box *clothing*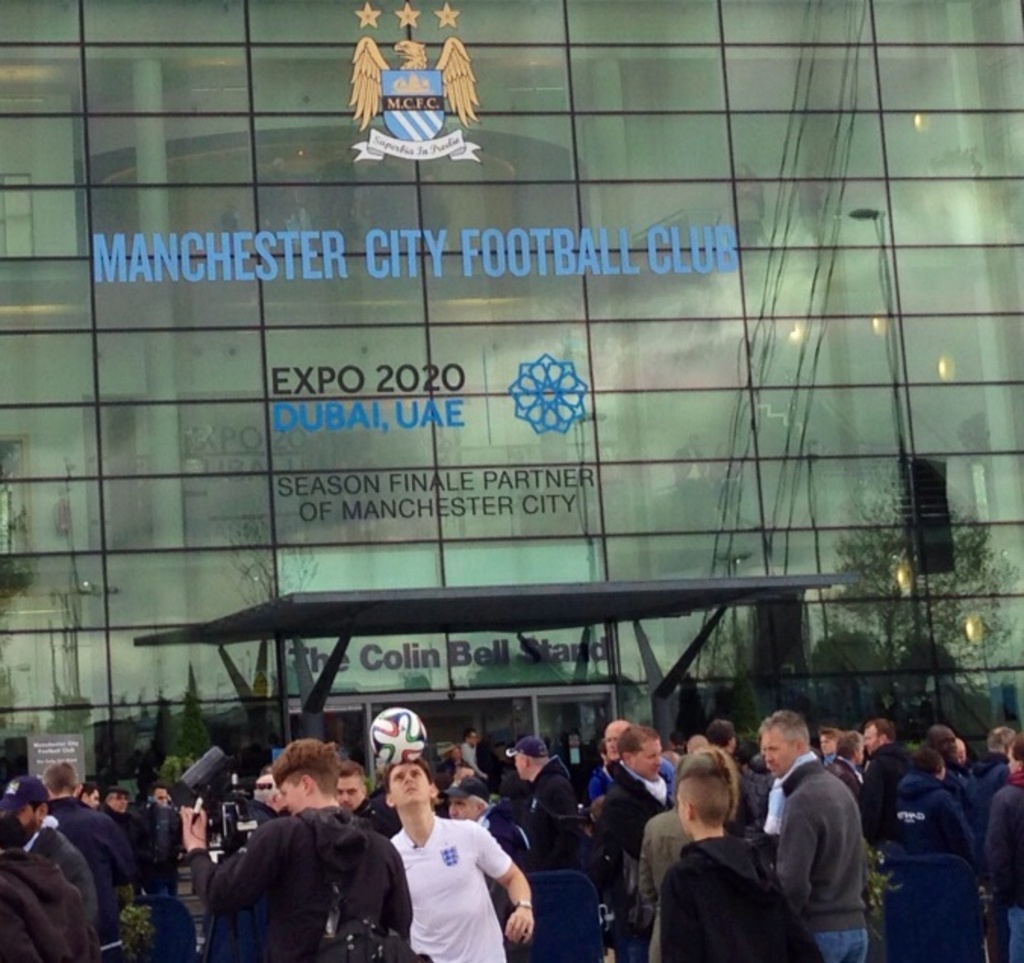
[388,813,514,961]
